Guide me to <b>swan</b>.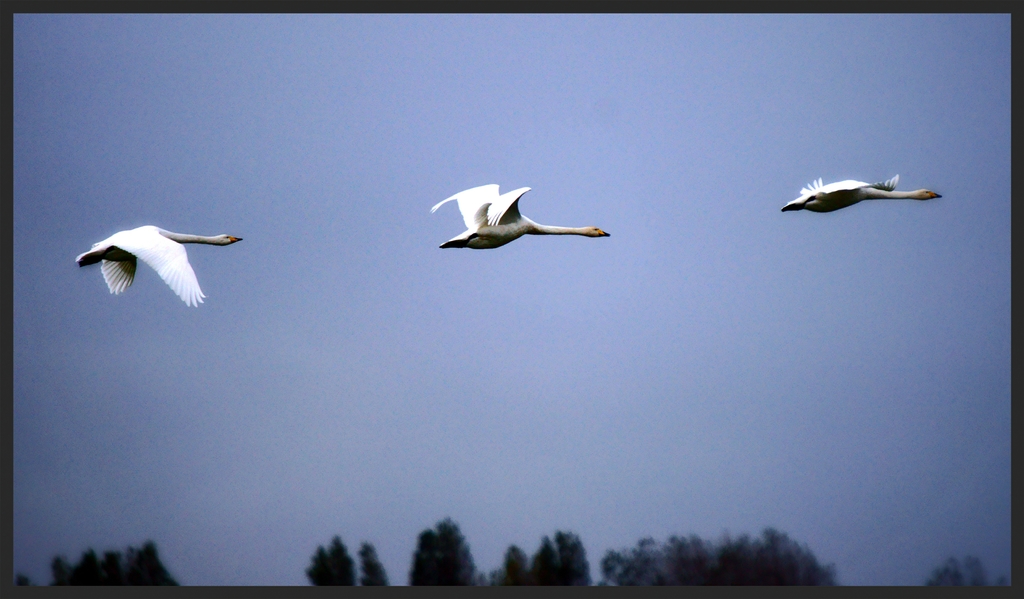
Guidance: <region>72, 223, 246, 305</region>.
